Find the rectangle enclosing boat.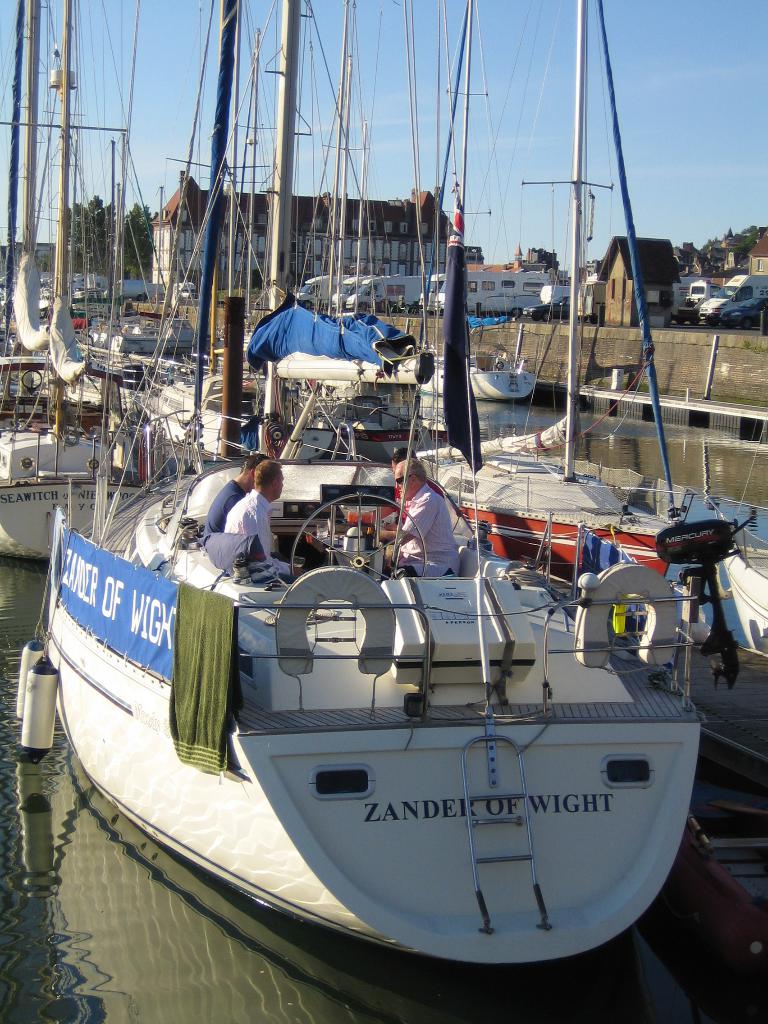
pyautogui.locateOnScreen(18, 0, 744, 972).
